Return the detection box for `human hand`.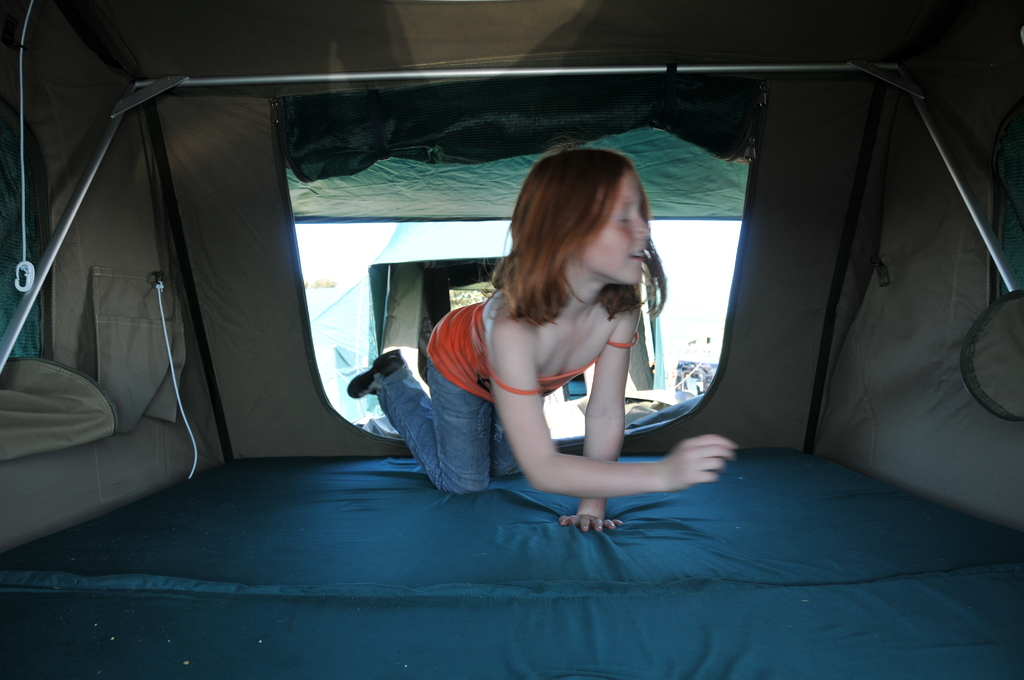
(left=660, top=430, right=751, bottom=494).
